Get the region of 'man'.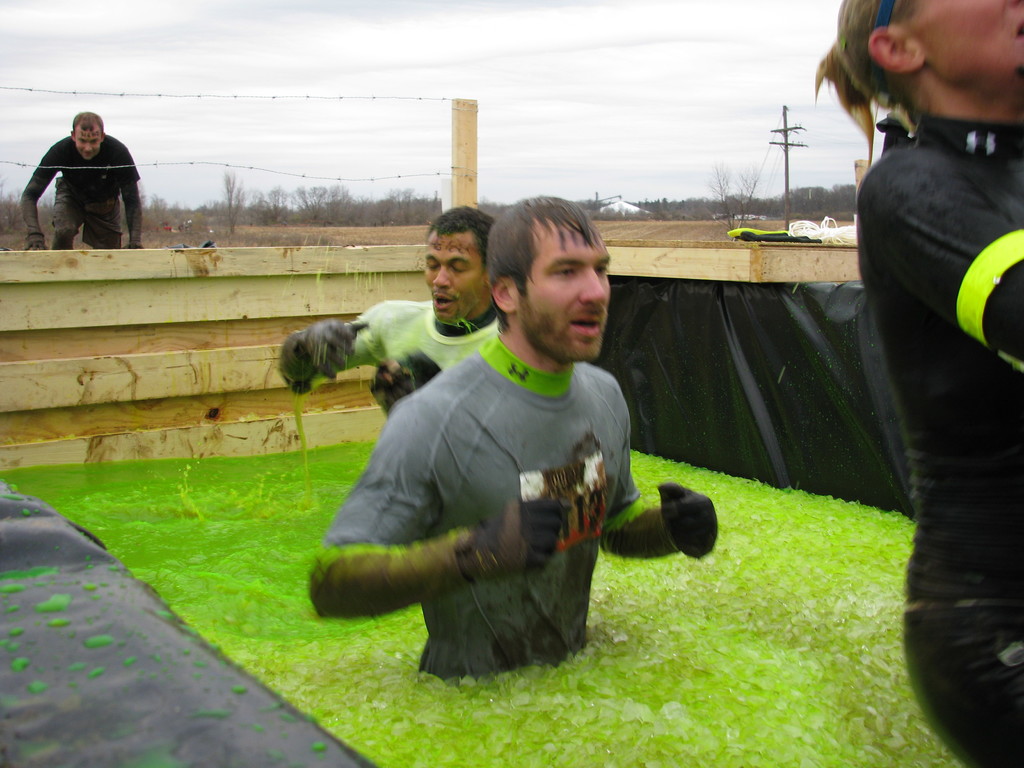
<region>328, 180, 728, 682</region>.
